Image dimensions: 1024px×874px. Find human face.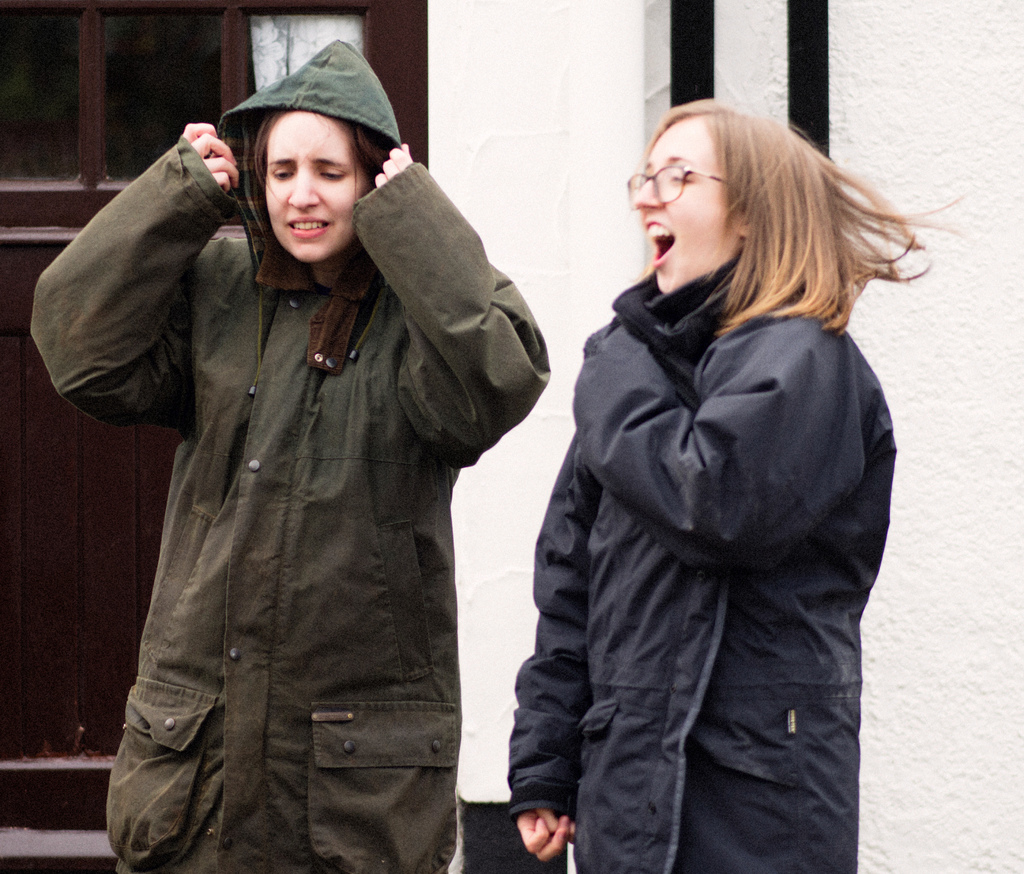
box=[262, 108, 372, 267].
